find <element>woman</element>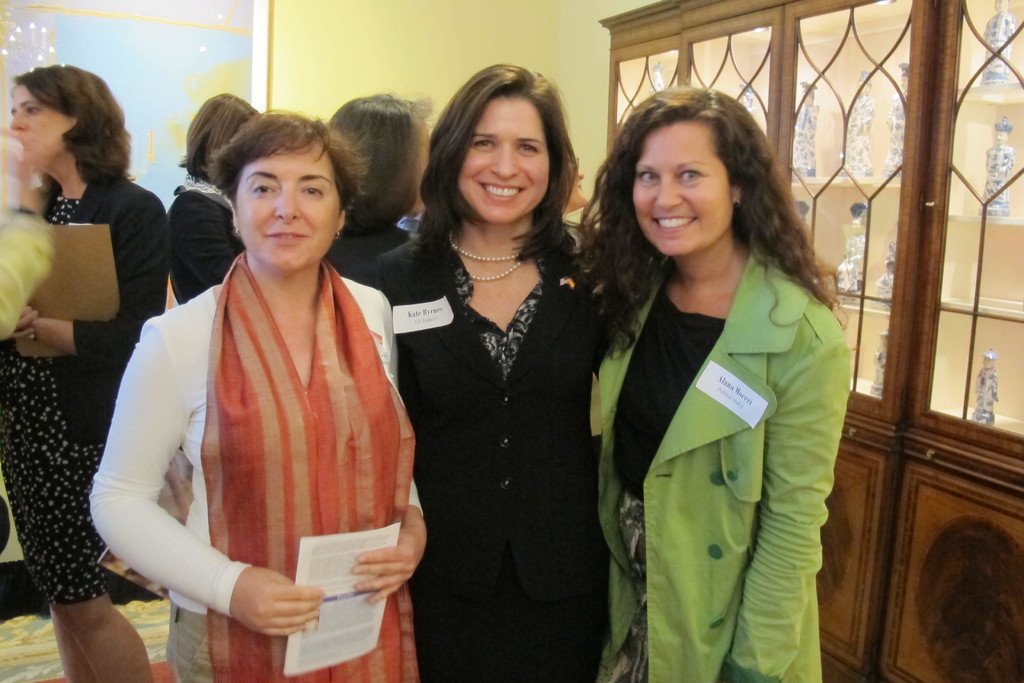
left=167, top=86, right=272, bottom=306
